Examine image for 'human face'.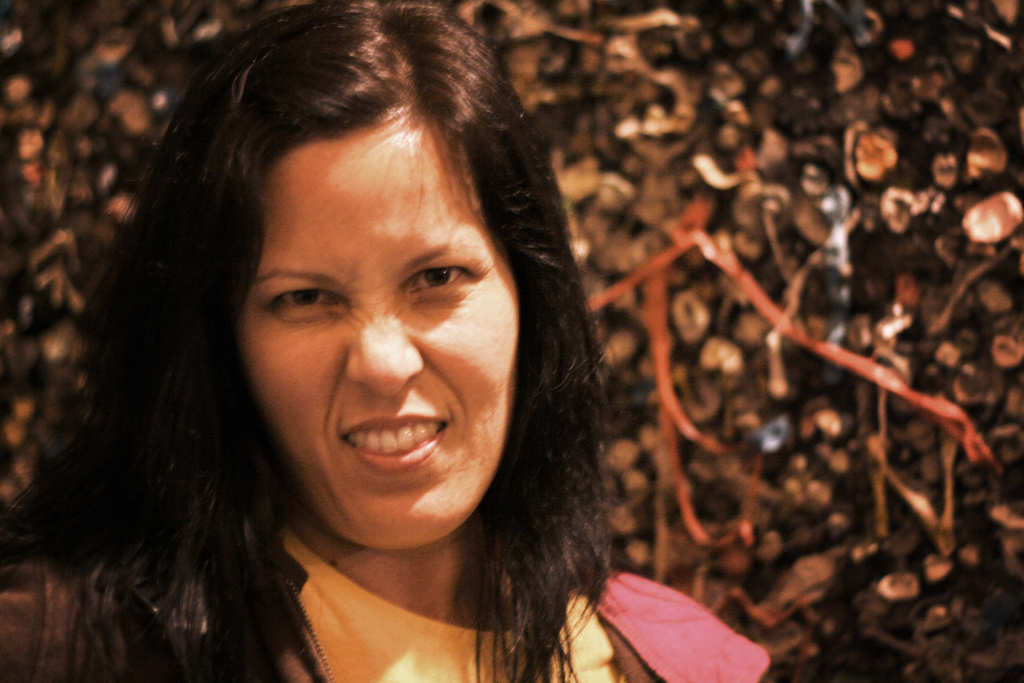
Examination result: [232,117,520,549].
